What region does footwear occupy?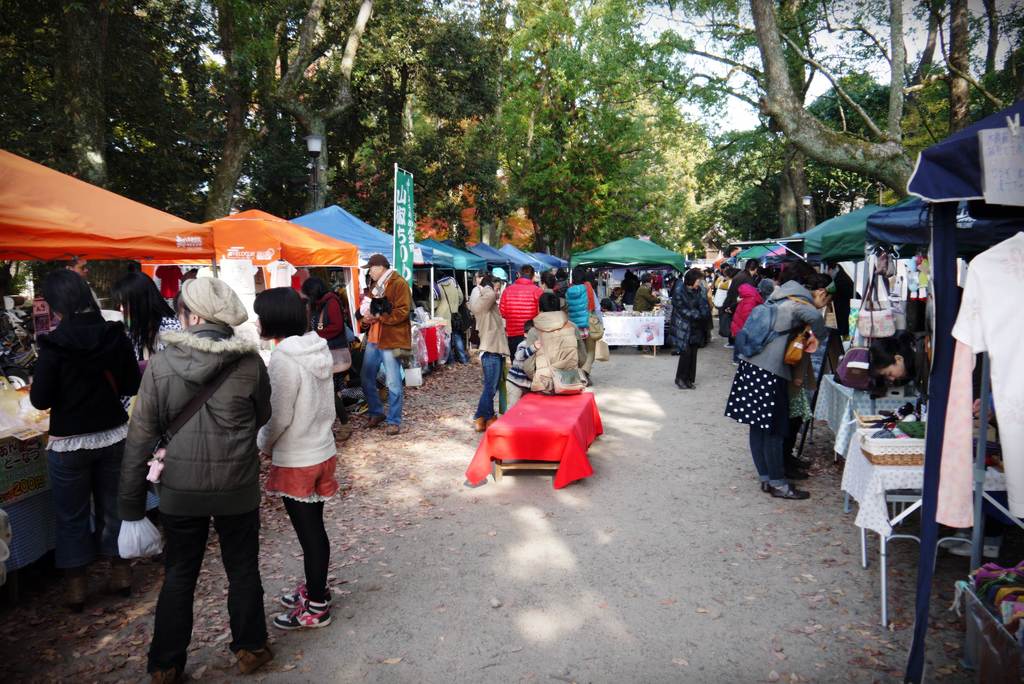
[766, 479, 771, 493].
